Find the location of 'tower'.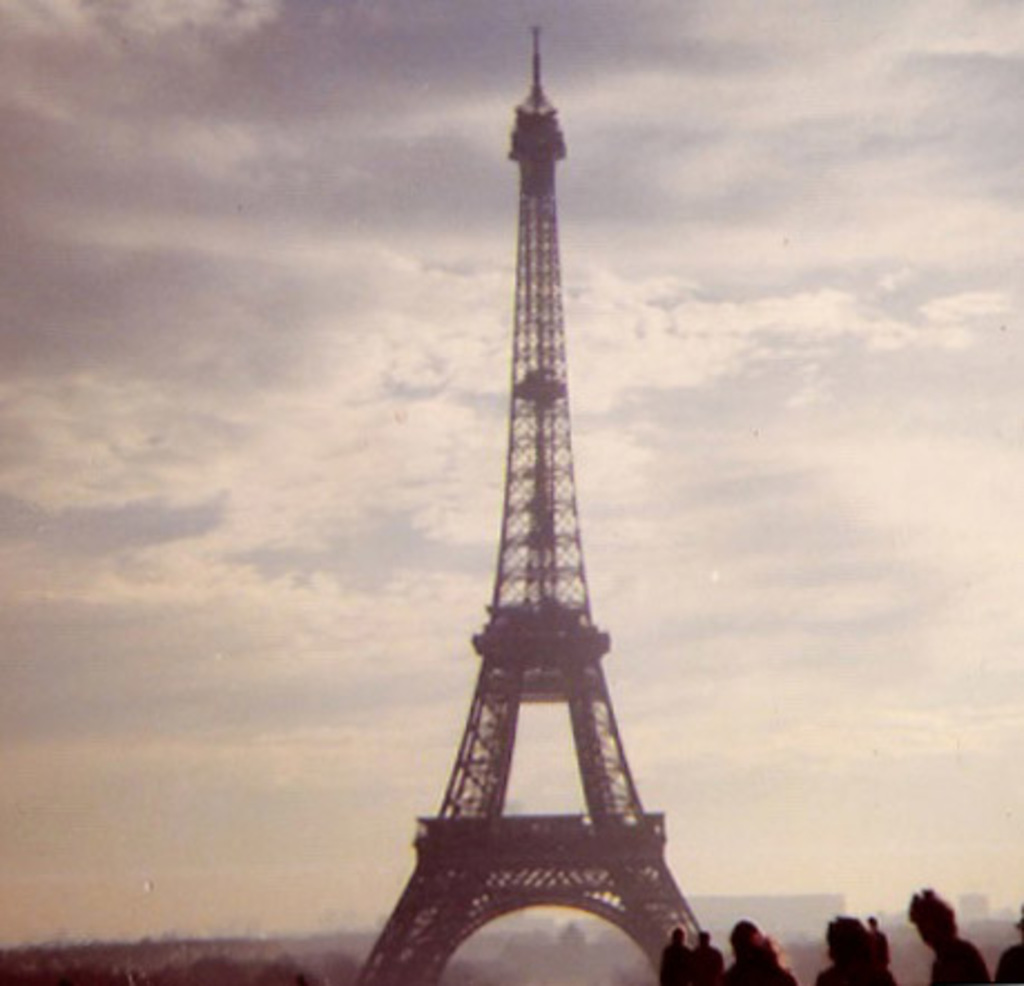
Location: [left=355, top=0, right=709, bottom=985].
